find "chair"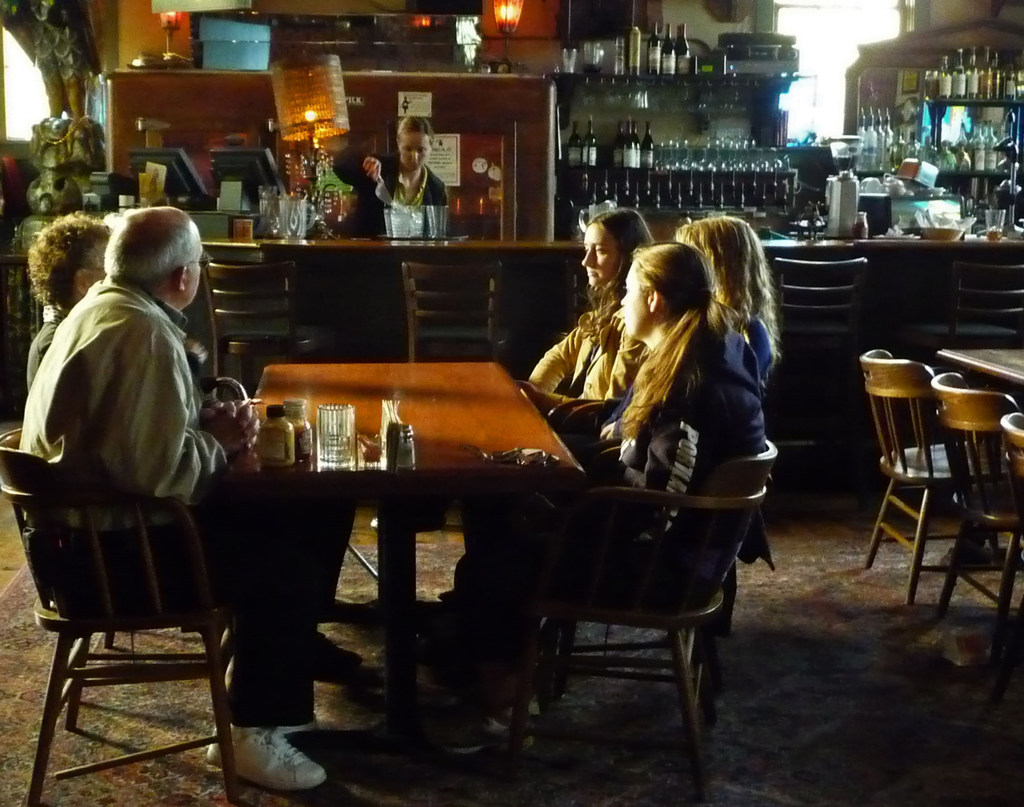
box(400, 260, 521, 369)
